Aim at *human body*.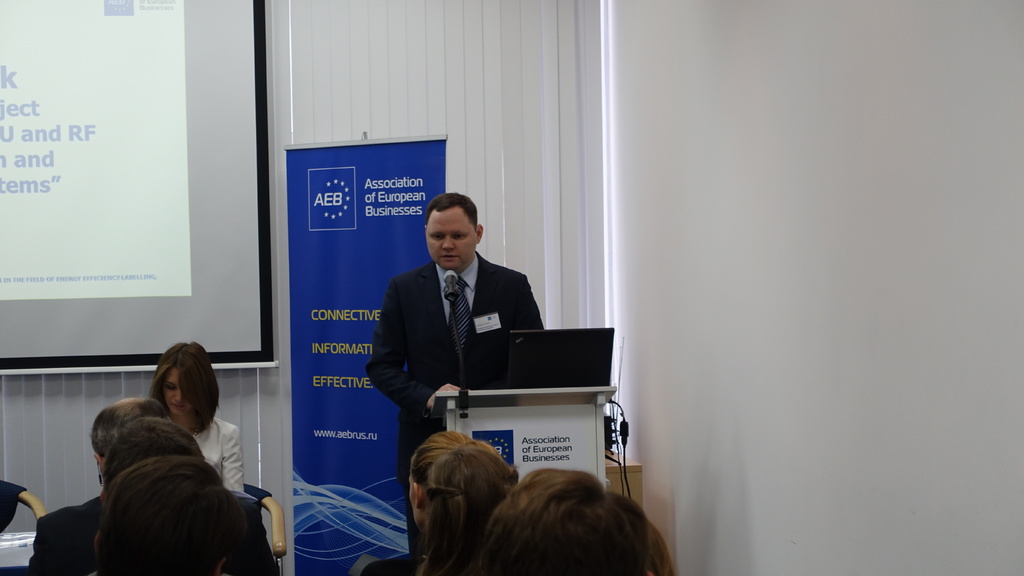
Aimed at box(145, 342, 246, 499).
